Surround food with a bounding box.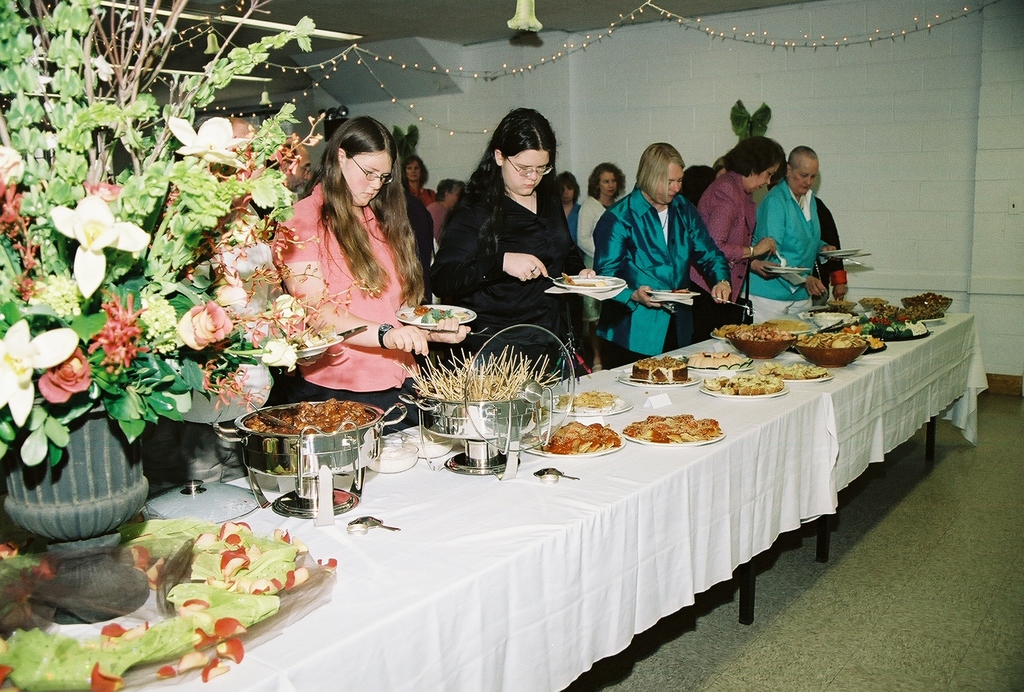
bbox(828, 298, 856, 311).
